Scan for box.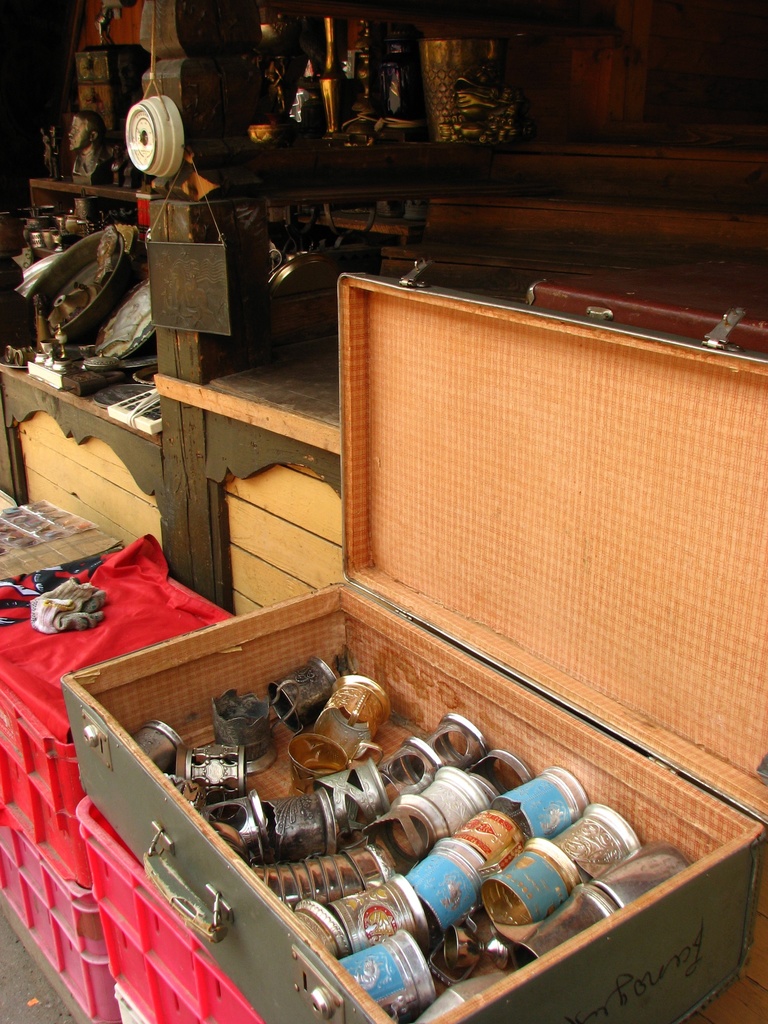
Scan result: BBox(58, 271, 767, 1023).
